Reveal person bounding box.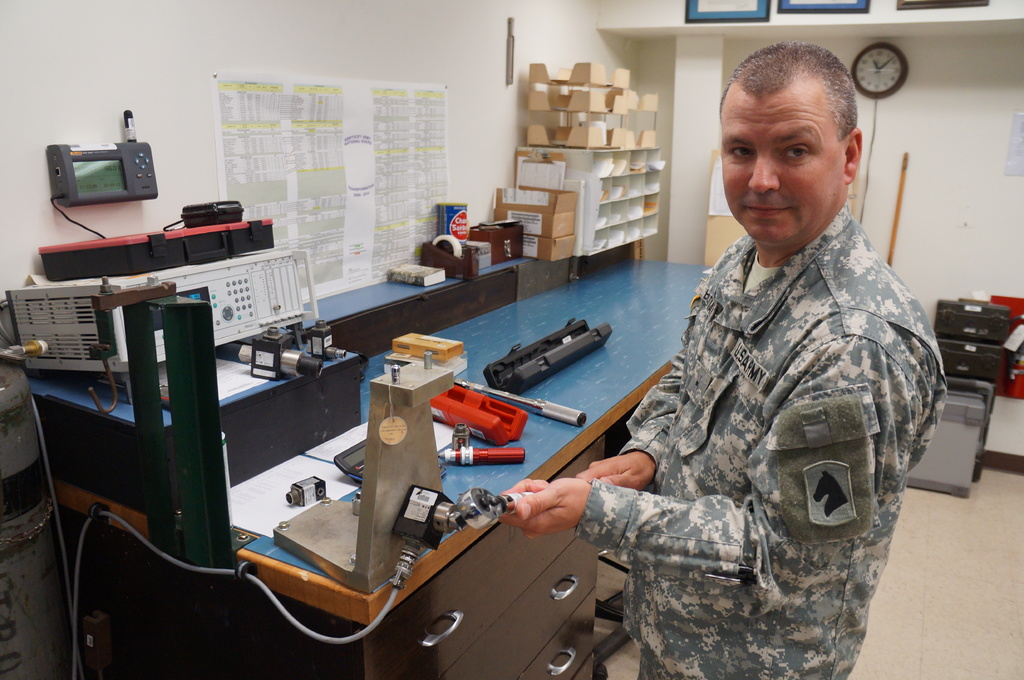
Revealed: [490,42,958,679].
